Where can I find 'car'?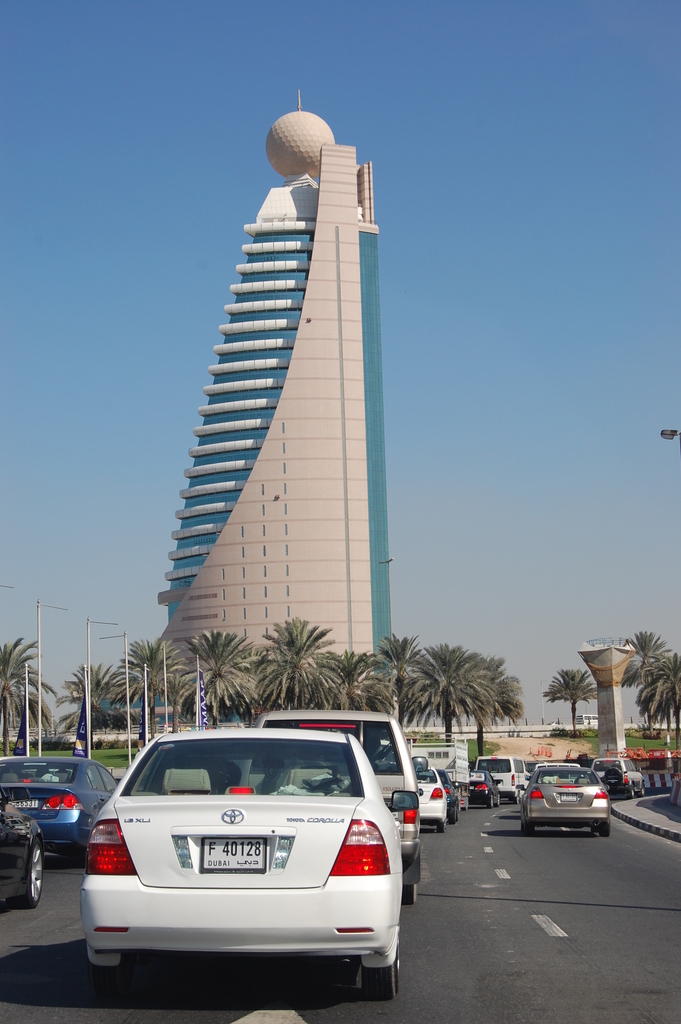
You can find it at bbox=(516, 766, 611, 836).
